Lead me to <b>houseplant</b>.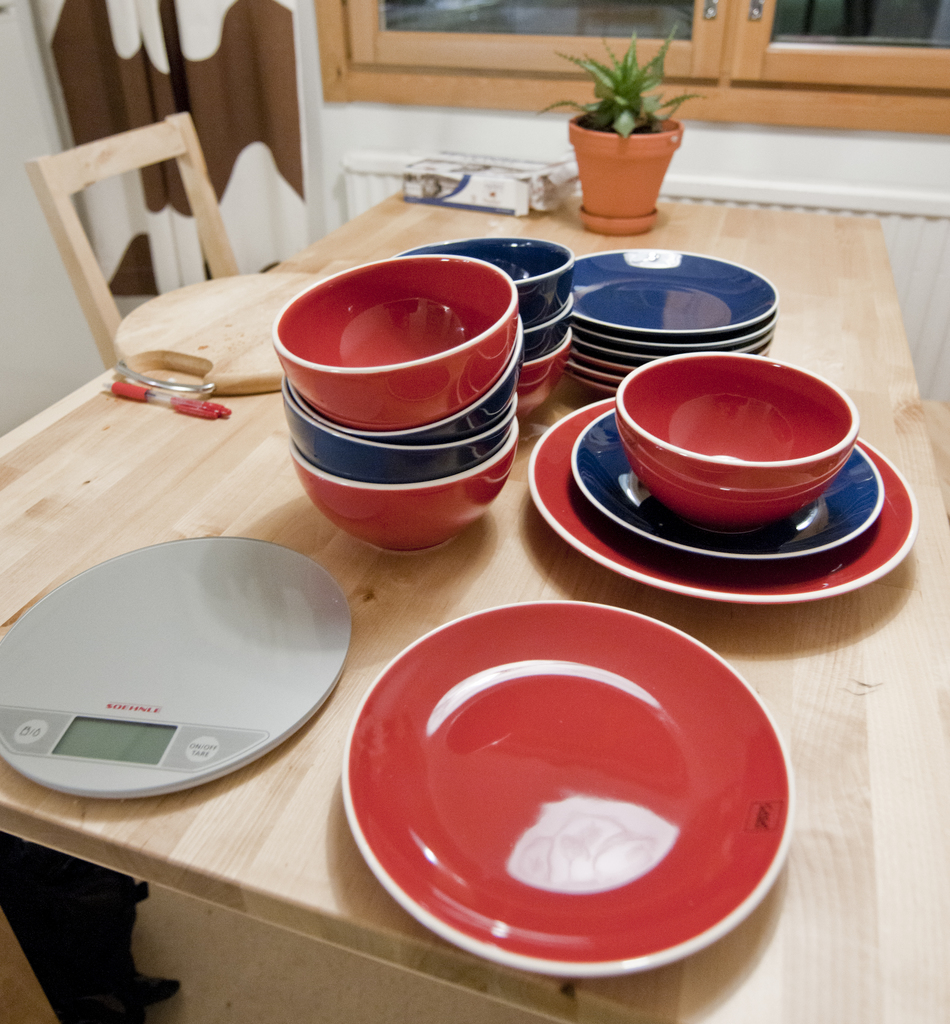
Lead to l=536, t=19, r=710, b=235.
